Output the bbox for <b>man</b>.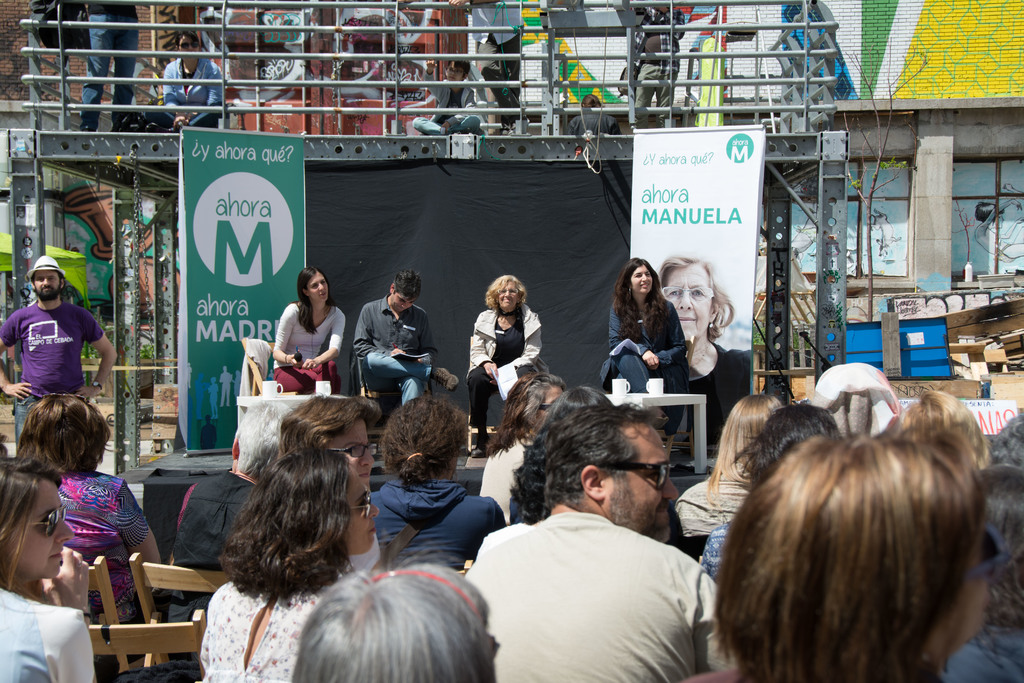
0:253:118:458.
